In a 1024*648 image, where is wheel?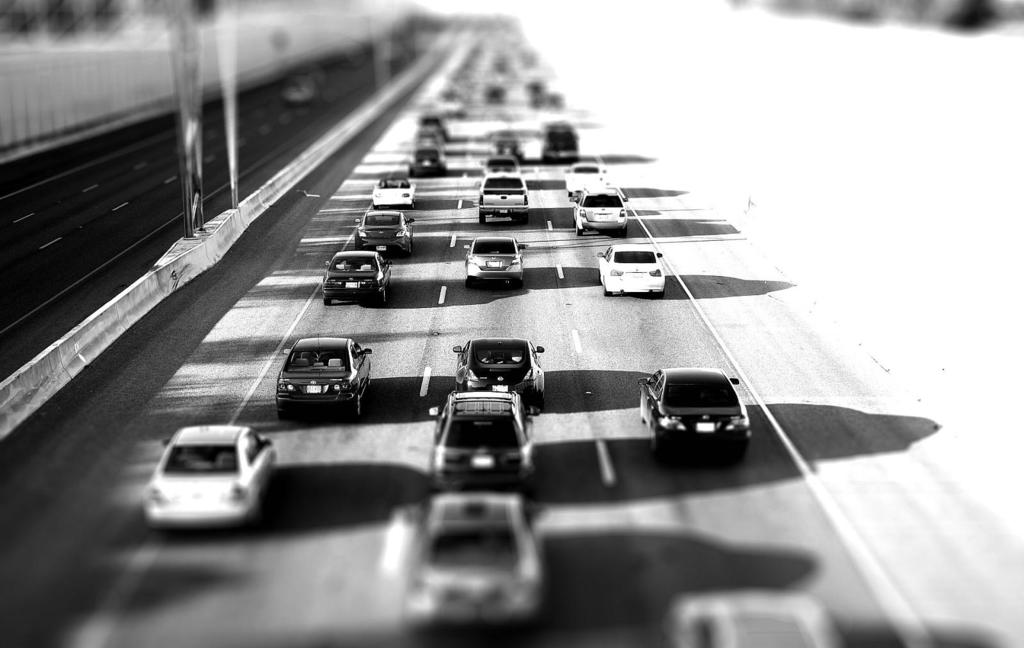
<region>467, 278, 478, 289</region>.
